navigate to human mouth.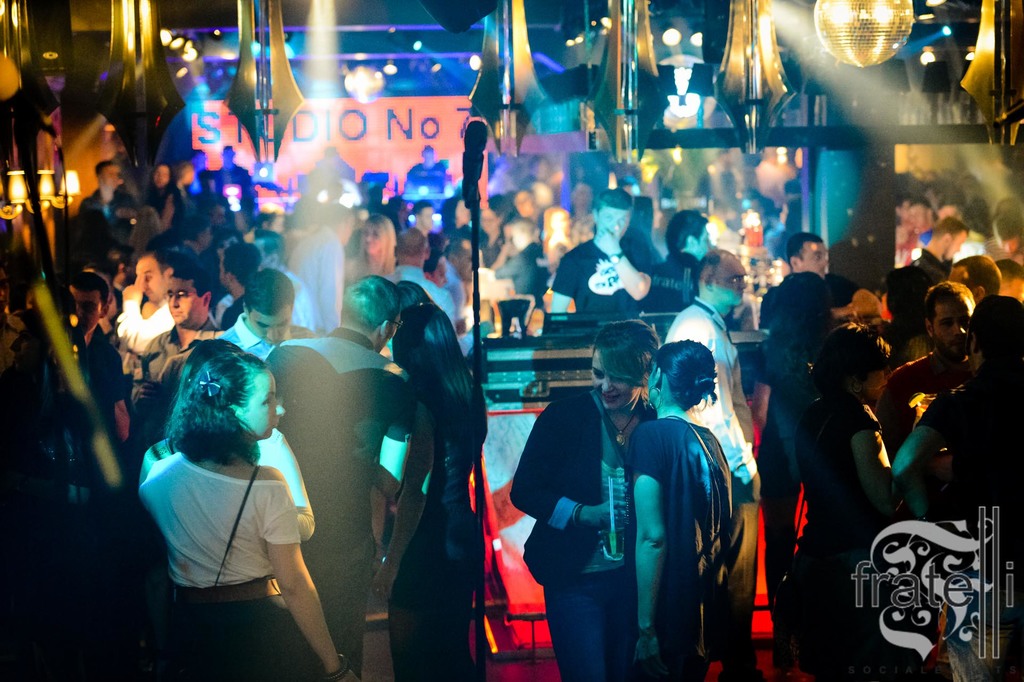
Navigation target: x1=601, y1=392, x2=622, y2=403.
